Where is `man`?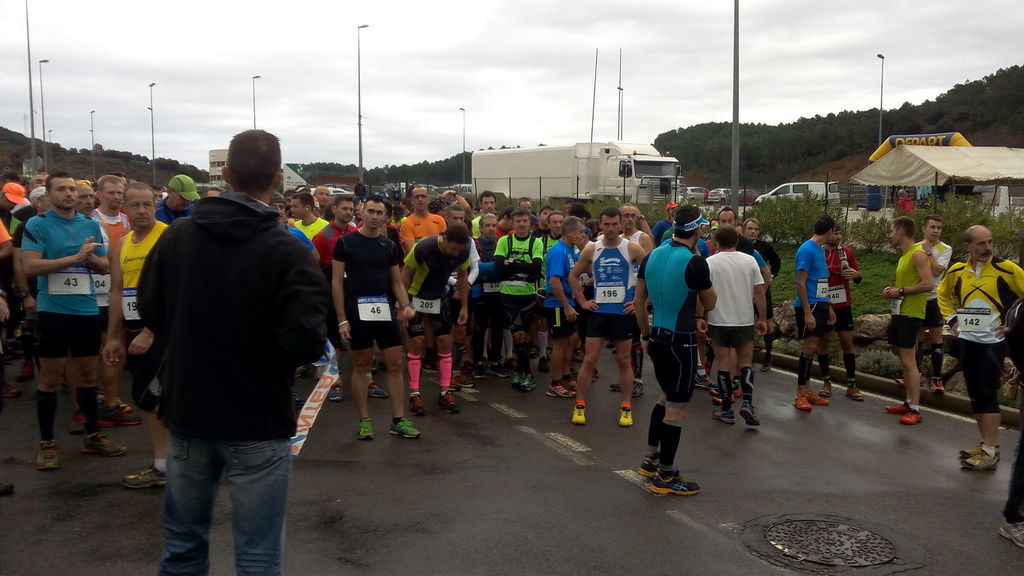
(left=401, top=213, right=479, bottom=419).
